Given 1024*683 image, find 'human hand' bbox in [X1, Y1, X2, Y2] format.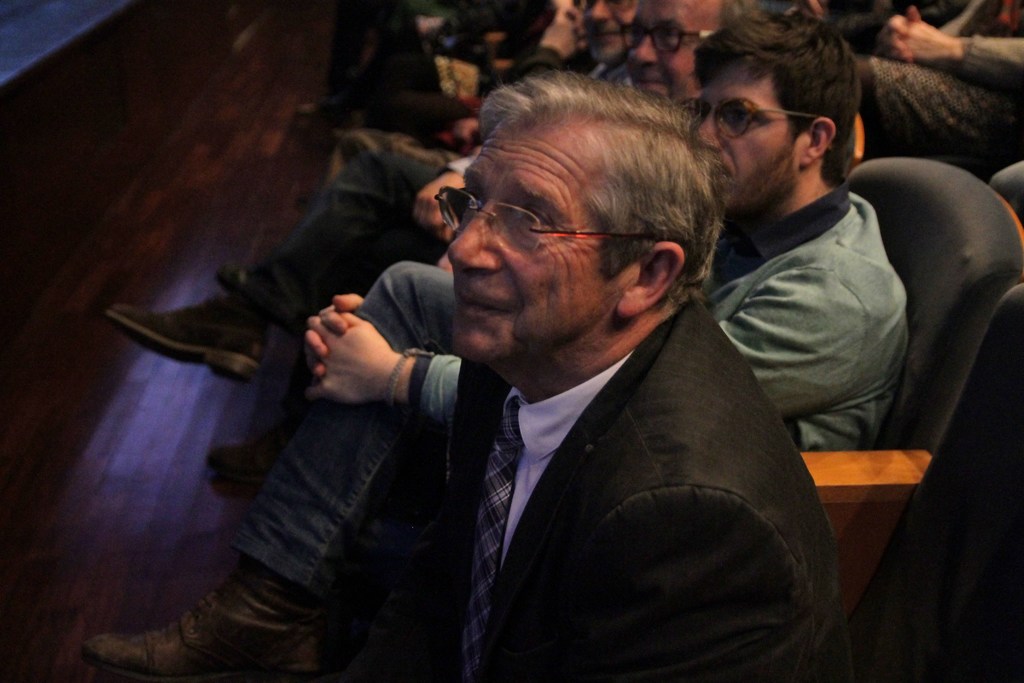
[410, 168, 468, 244].
